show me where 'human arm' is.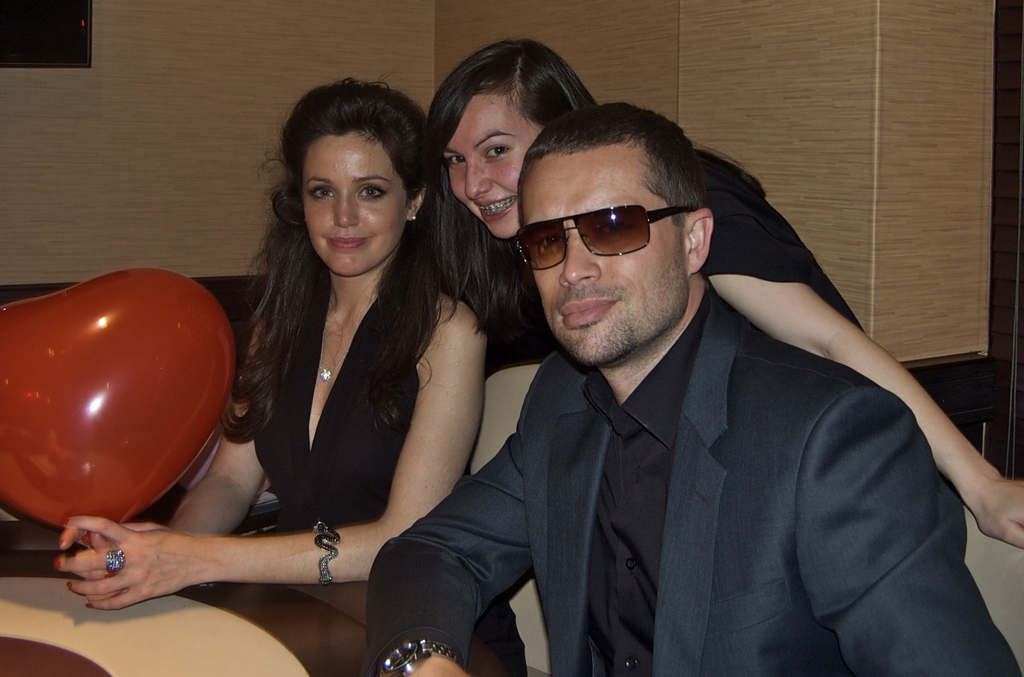
'human arm' is at [x1=812, y1=382, x2=1023, y2=676].
